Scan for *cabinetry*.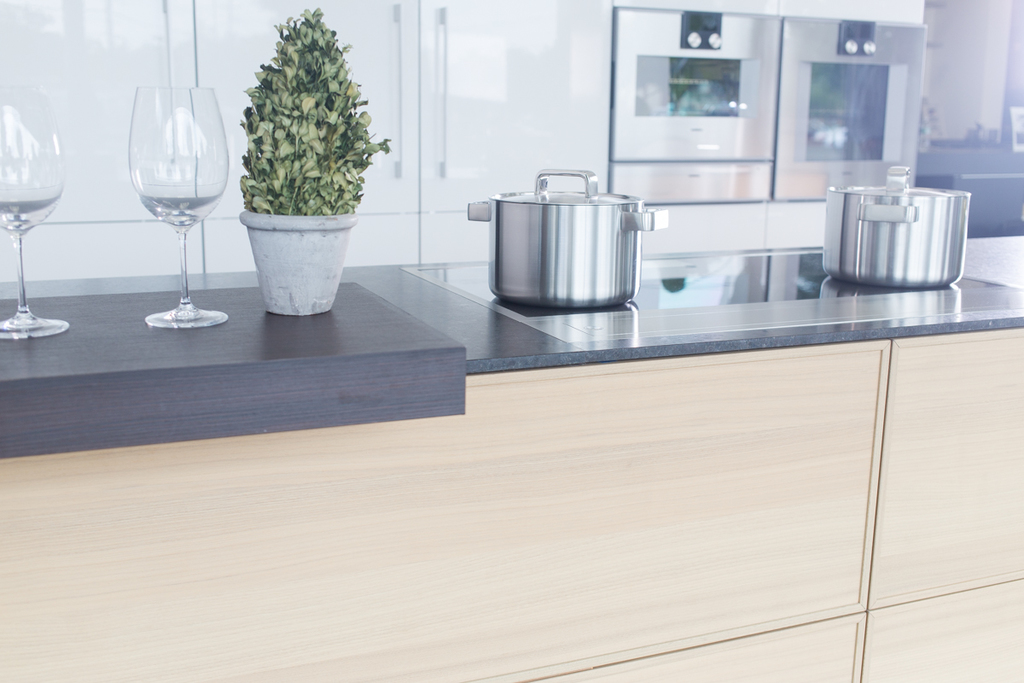
Scan result: {"x1": 872, "y1": 322, "x2": 1023, "y2": 604}.
